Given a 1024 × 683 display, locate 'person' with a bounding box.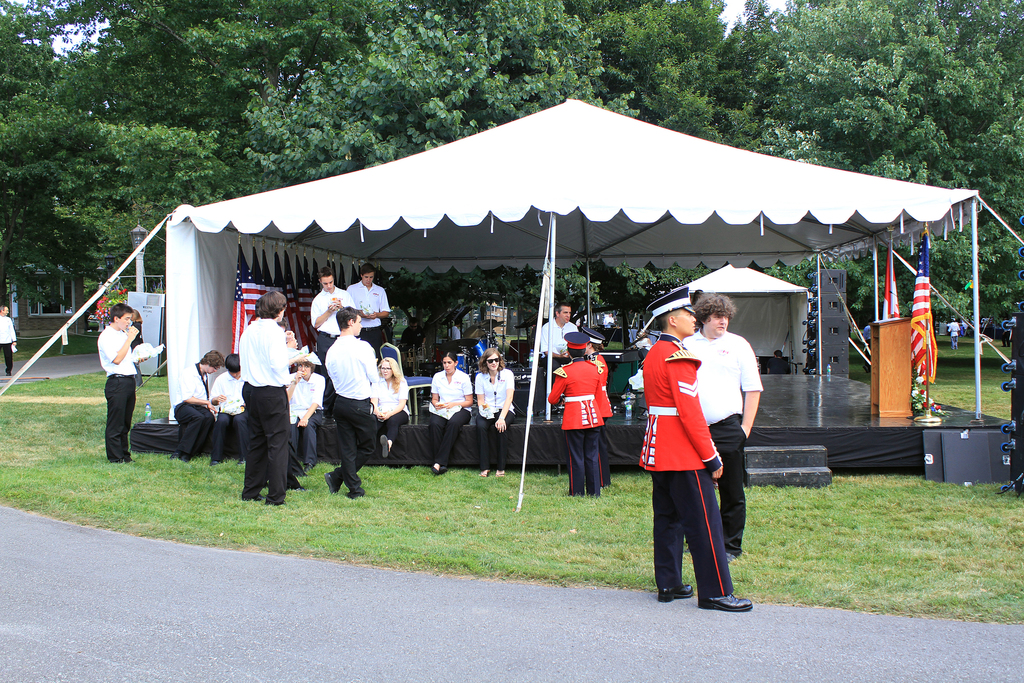
Located: (left=537, top=298, right=571, bottom=423).
